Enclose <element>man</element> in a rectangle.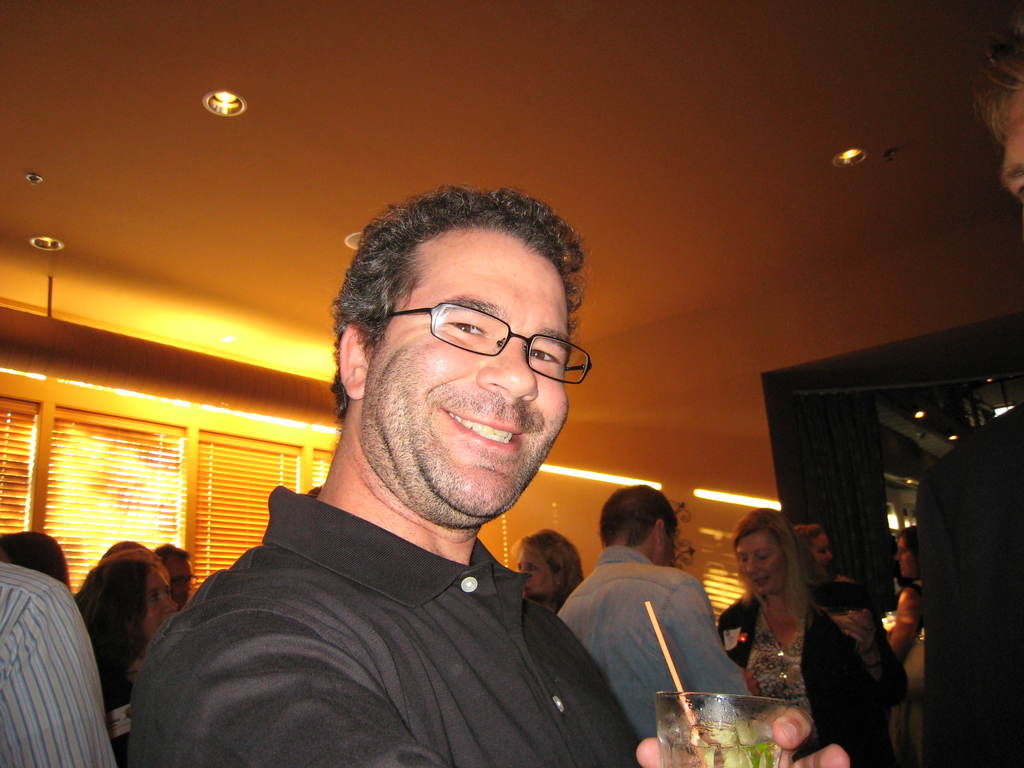
bbox(552, 482, 768, 750).
